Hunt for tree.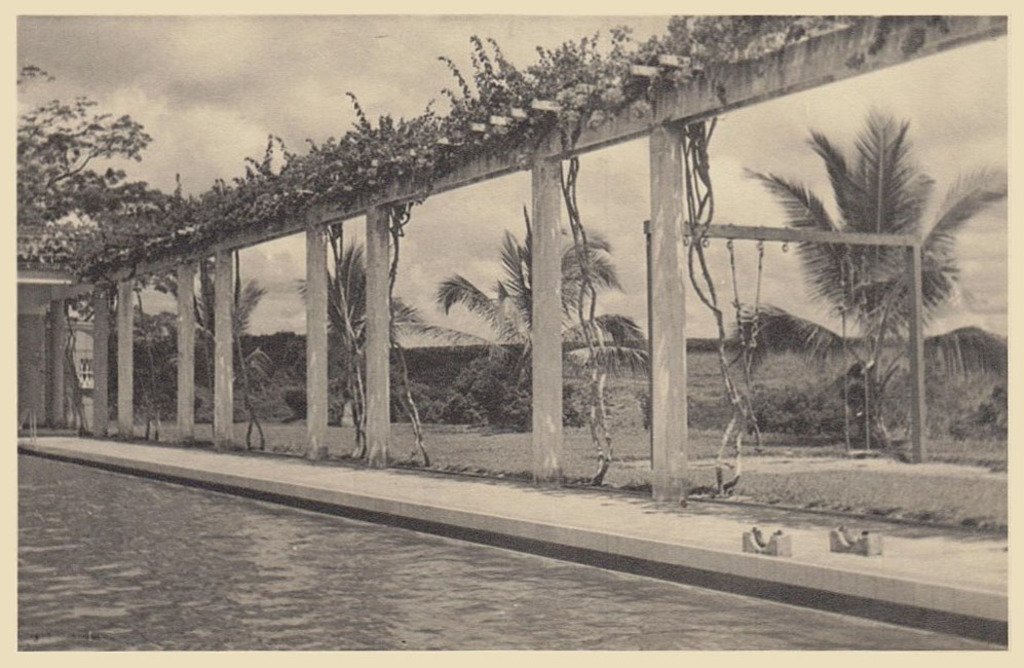
Hunted down at box=[16, 57, 215, 281].
